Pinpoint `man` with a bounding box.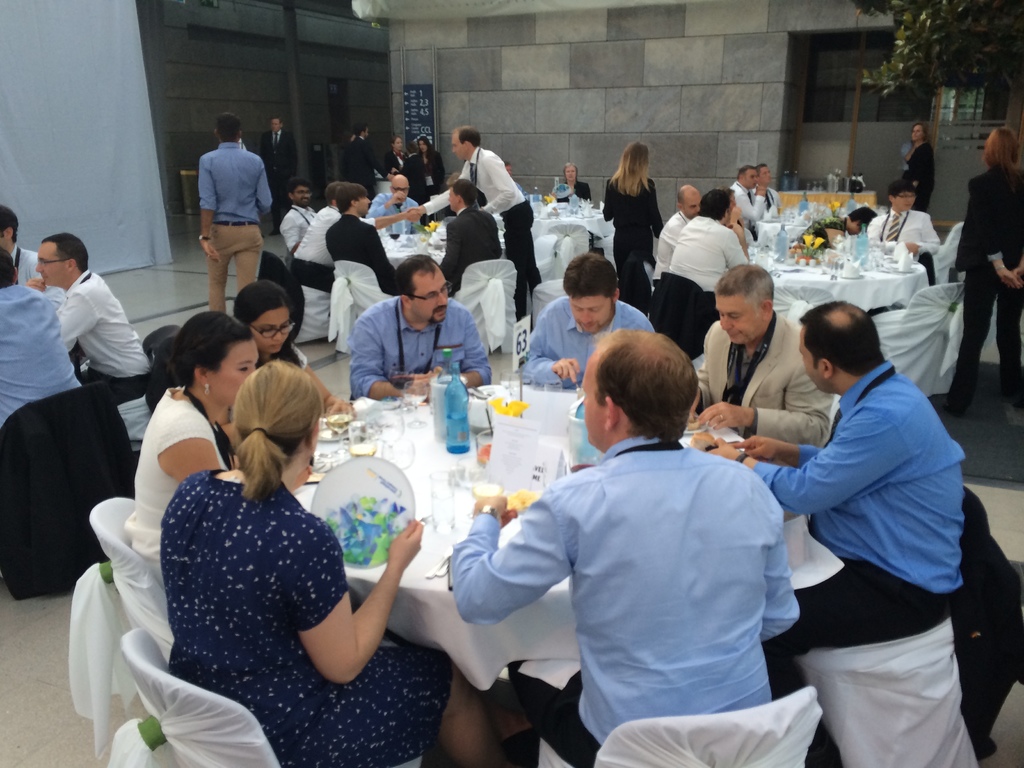
407/124/543/312.
